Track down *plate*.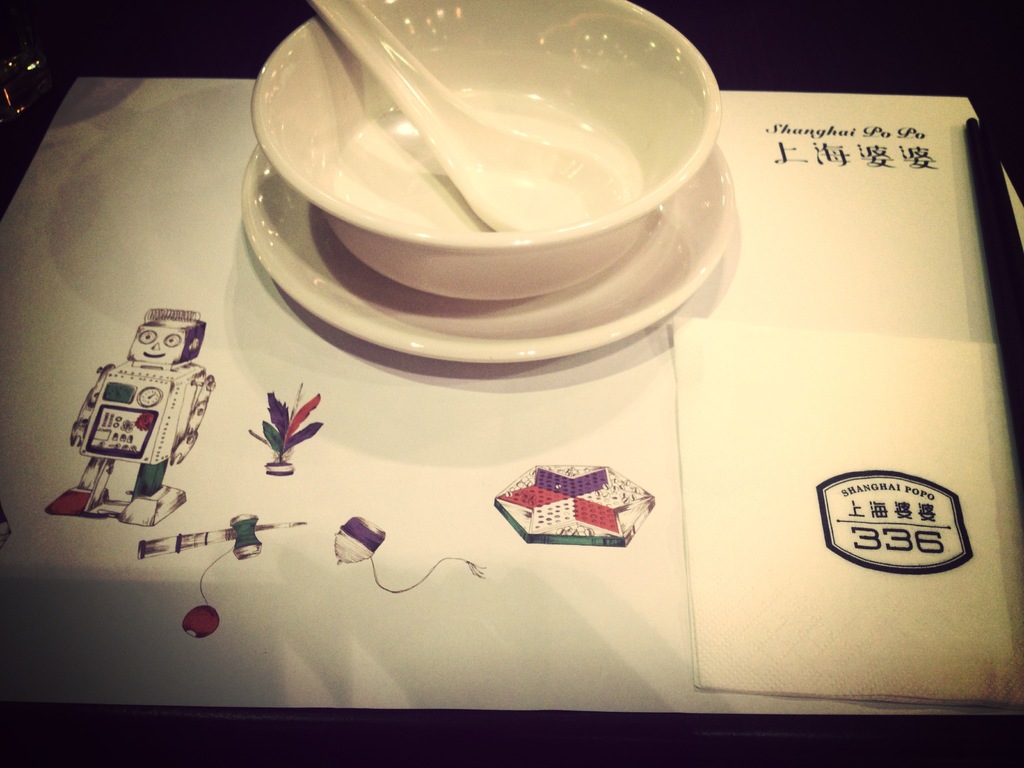
Tracked to region(239, 146, 738, 365).
